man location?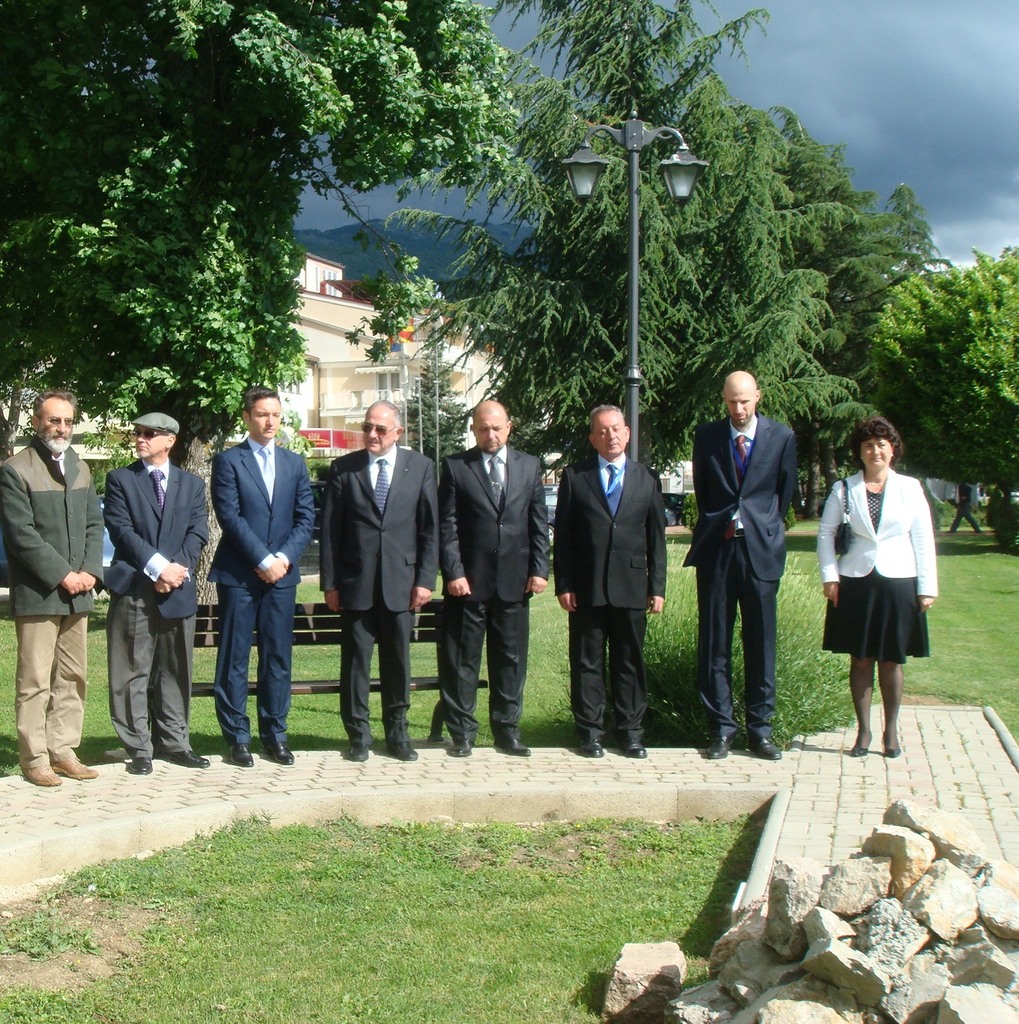
detection(430, 401, 550, 757)
